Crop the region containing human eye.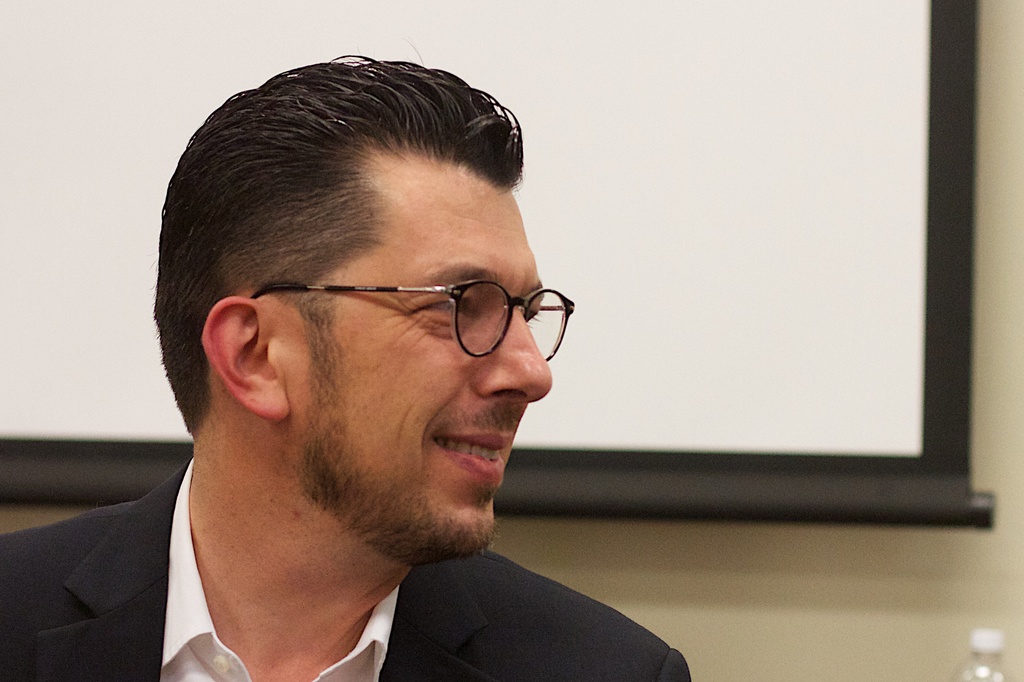
Crop region: box(408, 279, 477, 339).
